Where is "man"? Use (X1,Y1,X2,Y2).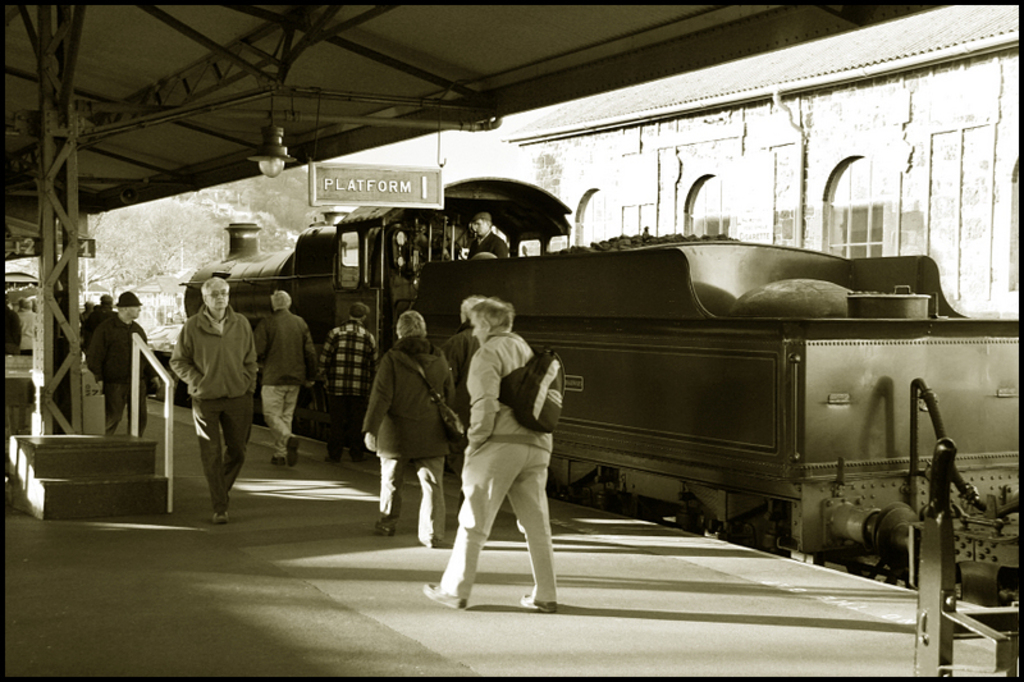
(255,292,324,466).
